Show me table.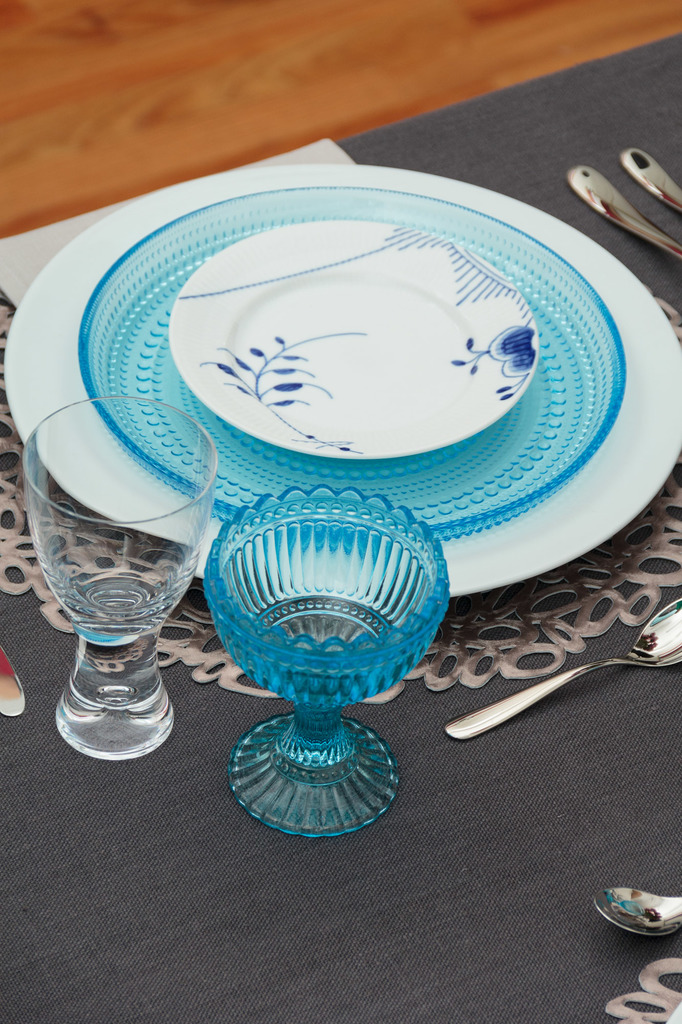
table is here: <region>0, 34, 681, 1023</region>.
